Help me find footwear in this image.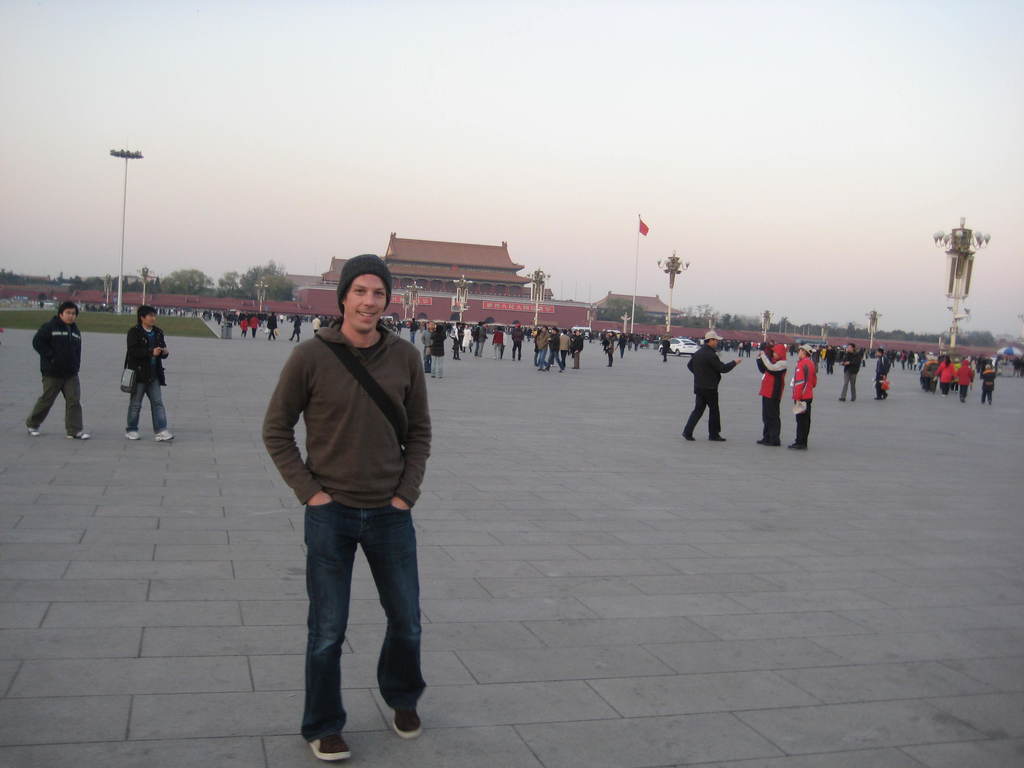
Found it: 127, 424, 141, 438.
